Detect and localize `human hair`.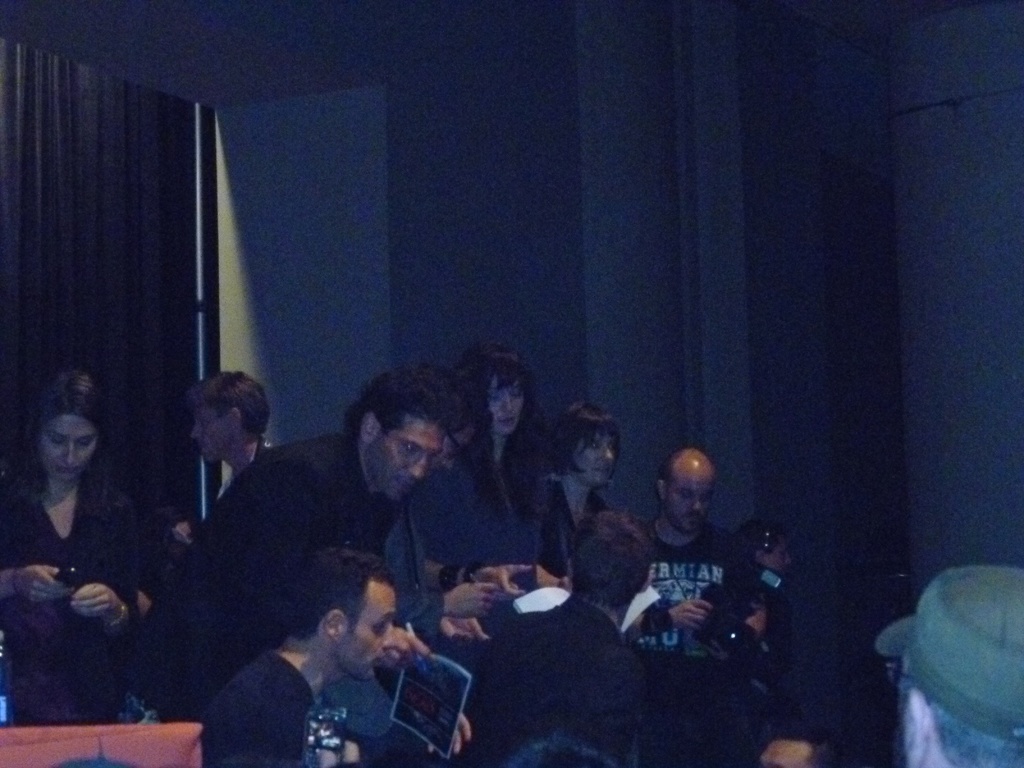
Localized at {"left": 778, "top": 725, "right": 835, "bottom": 767}.
